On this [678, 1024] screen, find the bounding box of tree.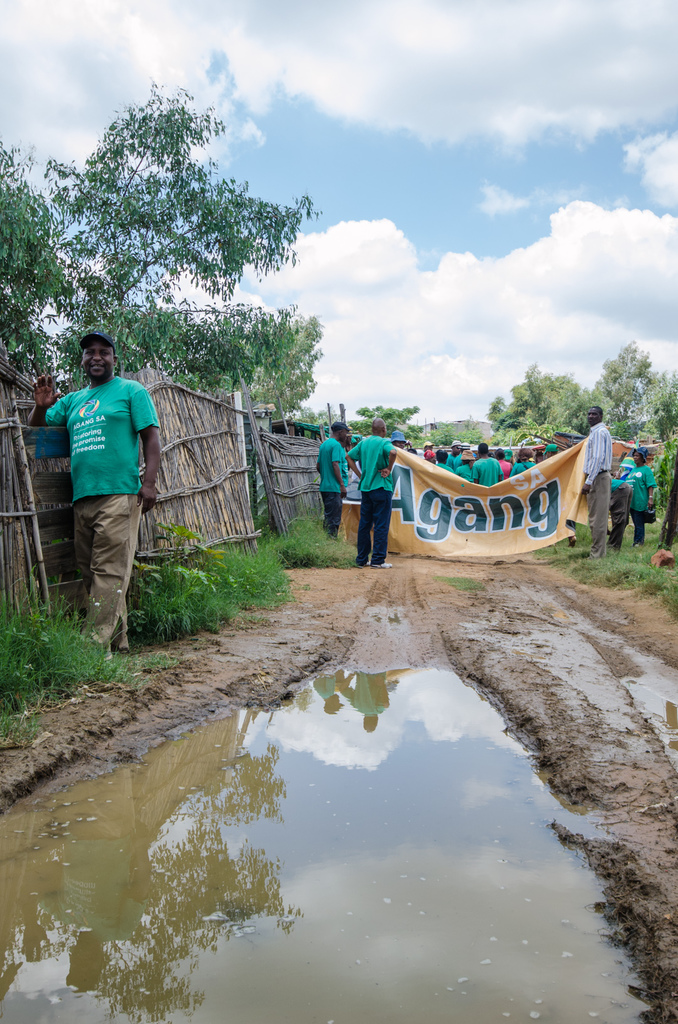
Bounding box: [left=33, top=86, right=321, bottom=381].
